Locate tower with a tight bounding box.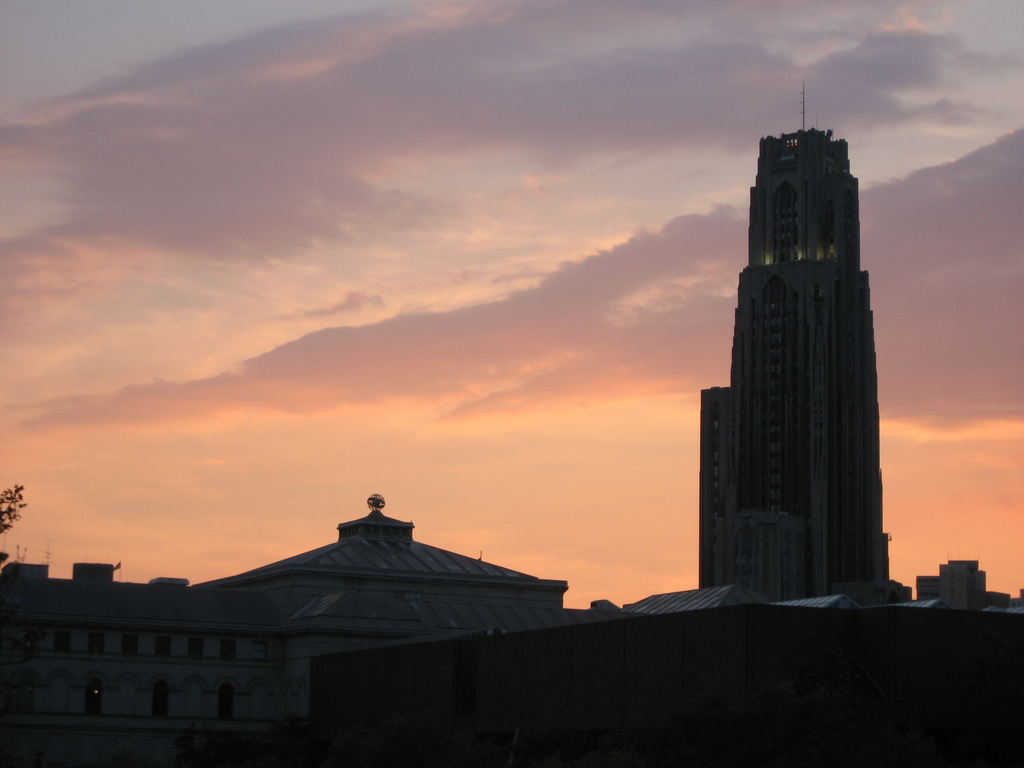
box(700, 79, 888, 609).
